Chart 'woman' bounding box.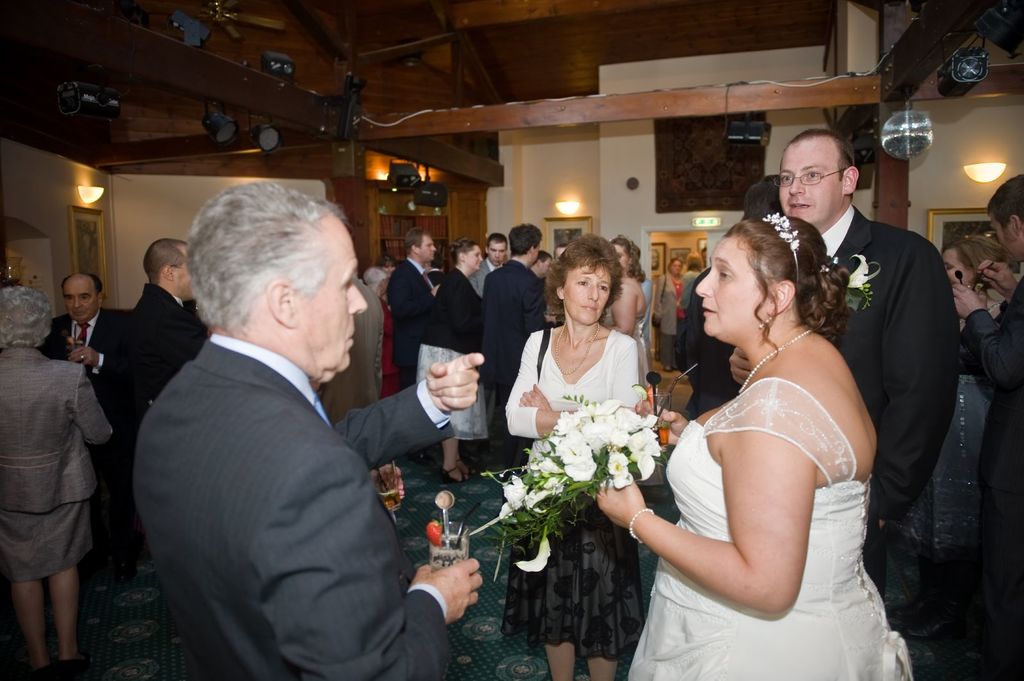
Charted: (416, 239, 486, 487).
